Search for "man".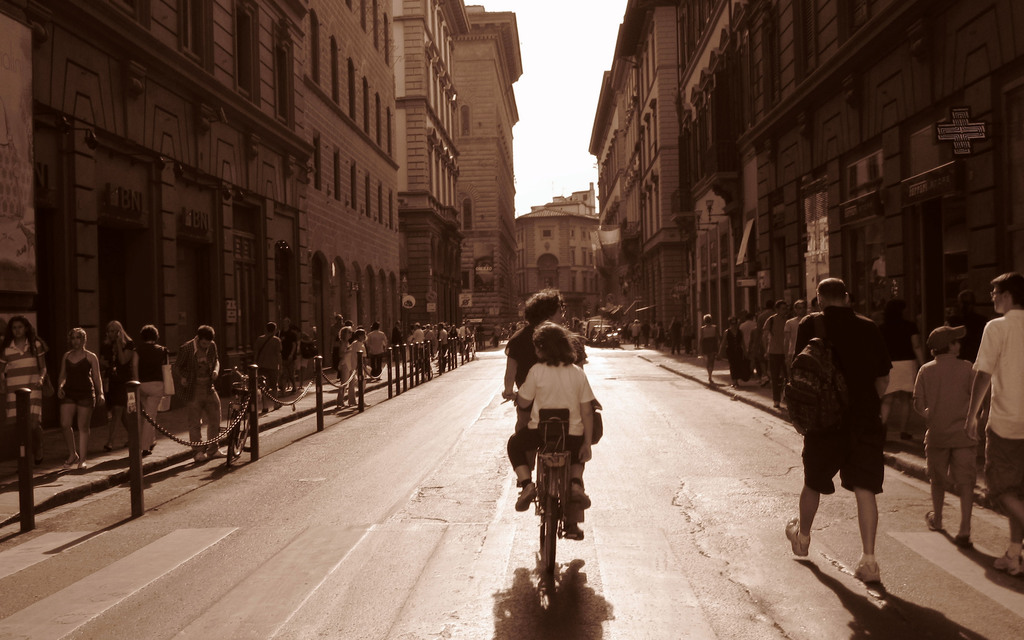
Found at x1=787, y1=272, x2=909, y2=591.
